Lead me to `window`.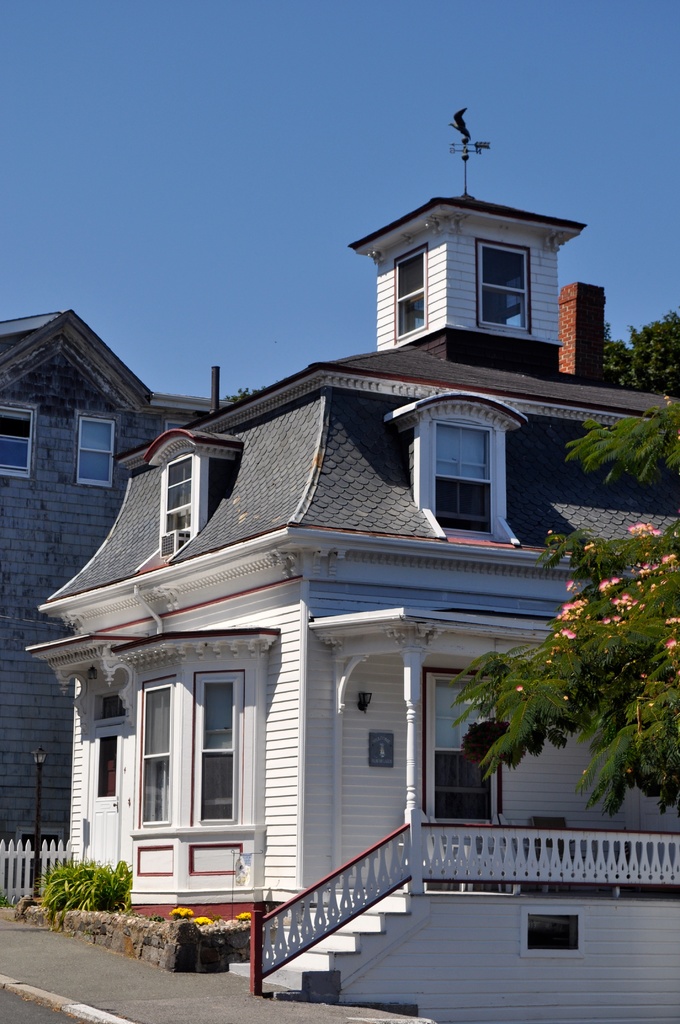
Lead to Rect(523, 906, 579, 958).
